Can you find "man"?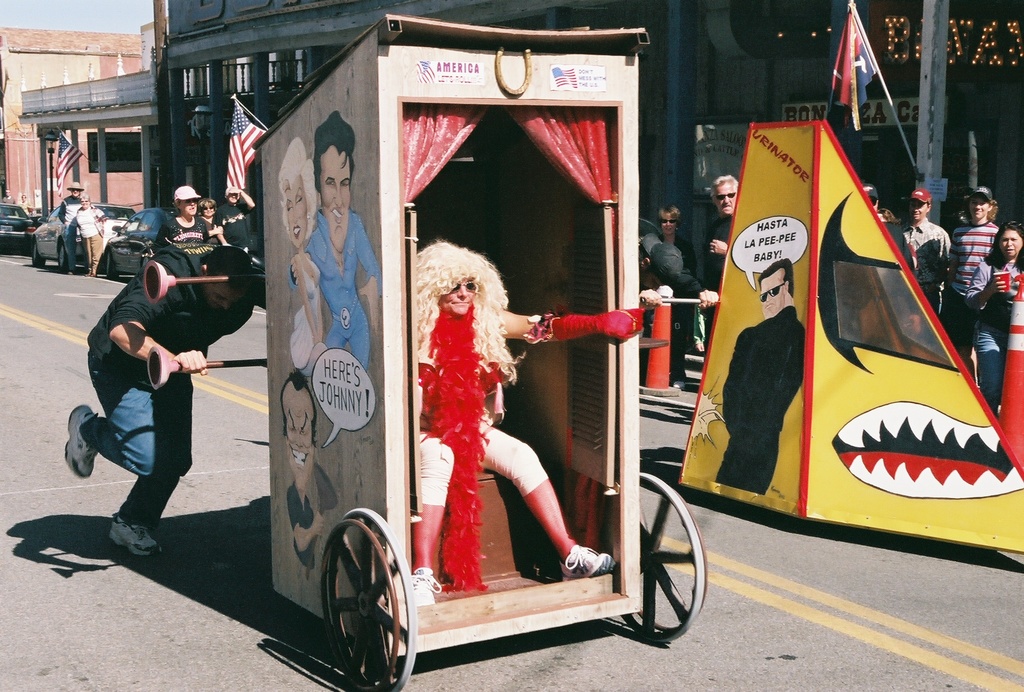
Yes, bounding box: <box>694,170,744,310</box>.
